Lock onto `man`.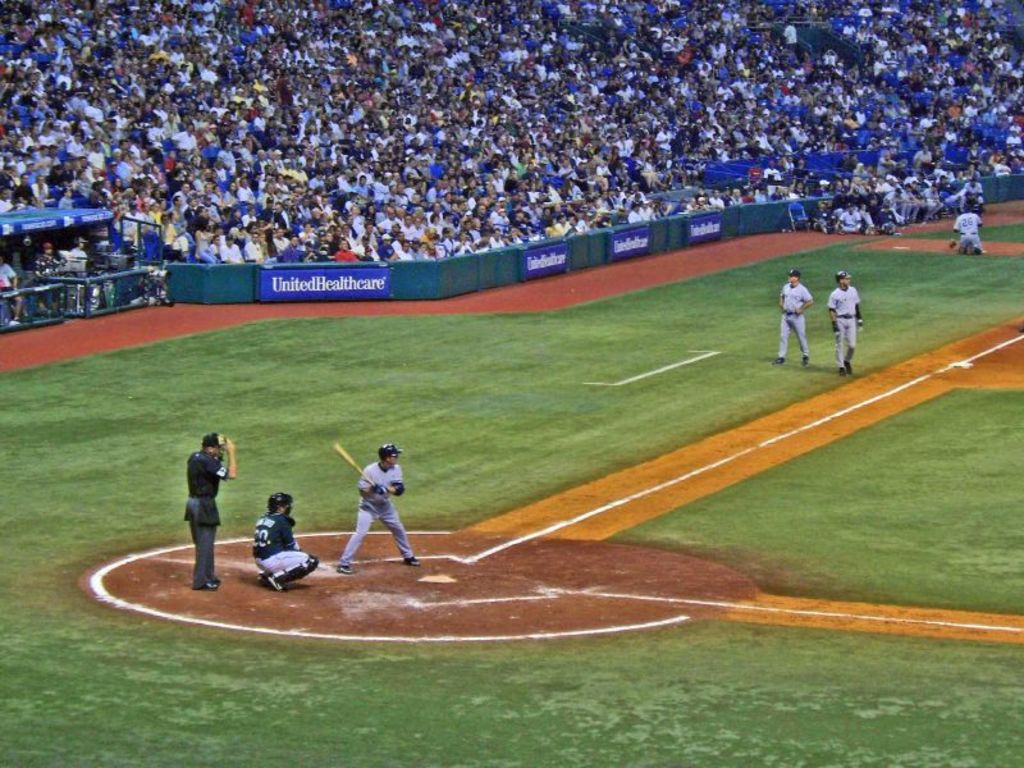
Locked: pyautogui.locateOnScreen(332, 438, 419, 575).
